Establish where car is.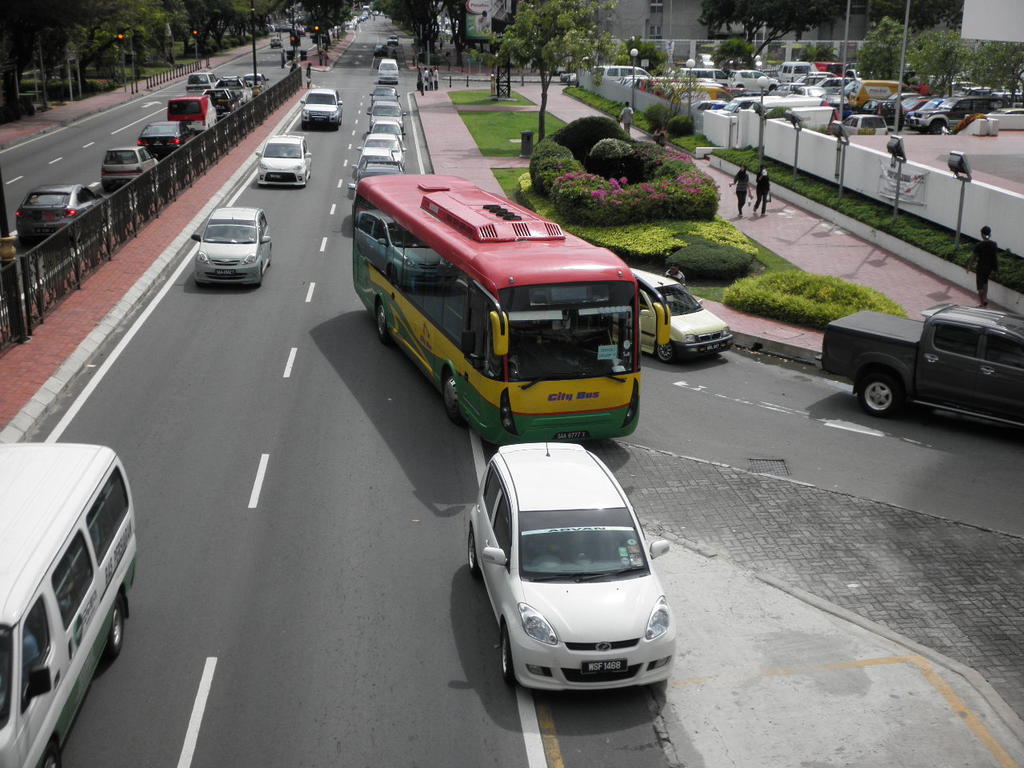
Established at 622:256:744:370.
